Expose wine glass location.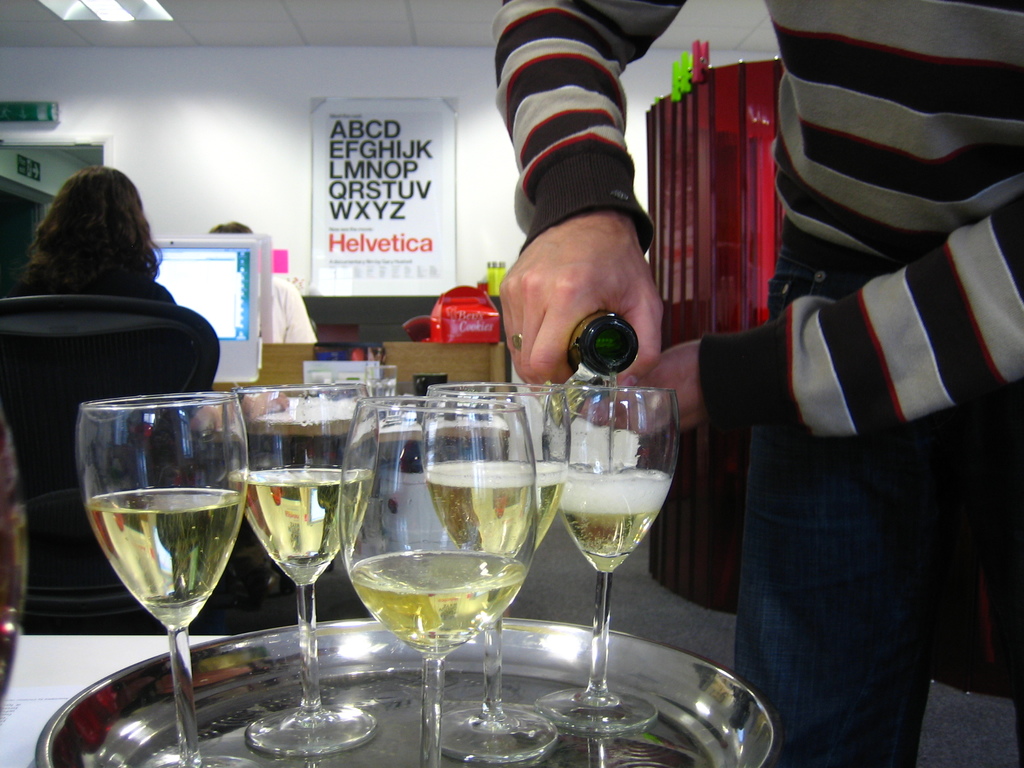
Exposed at box(339, 396, 536, 767).
